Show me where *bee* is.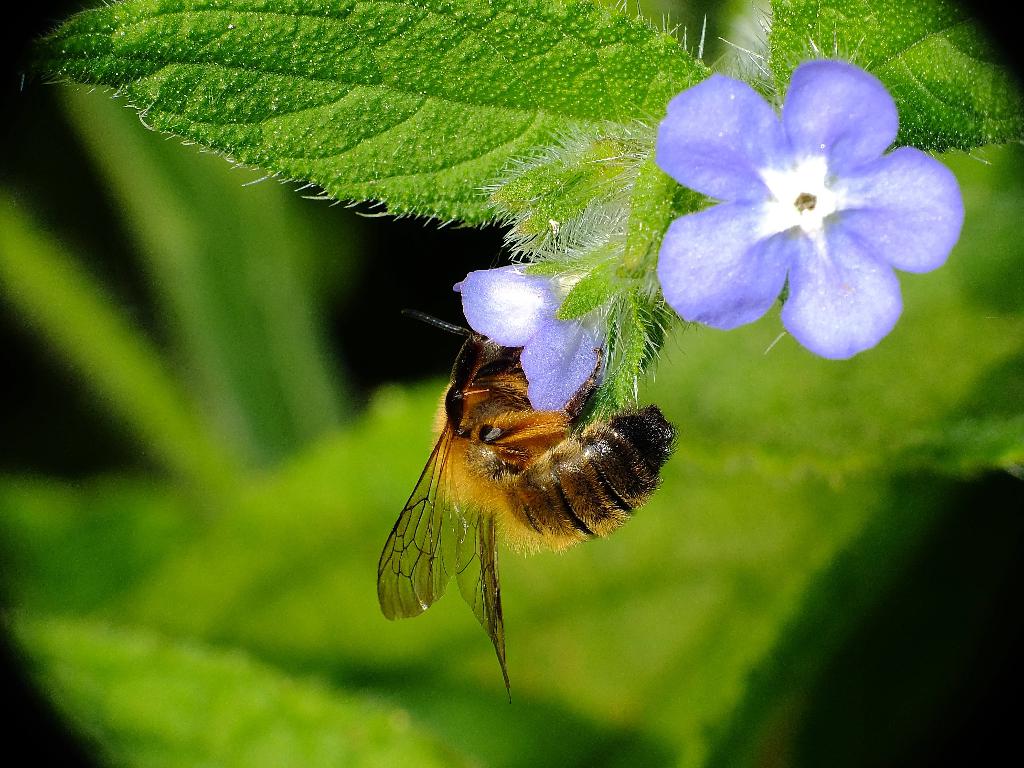
*bee* is at (left=368, top=321, right=671, bottom=644).
